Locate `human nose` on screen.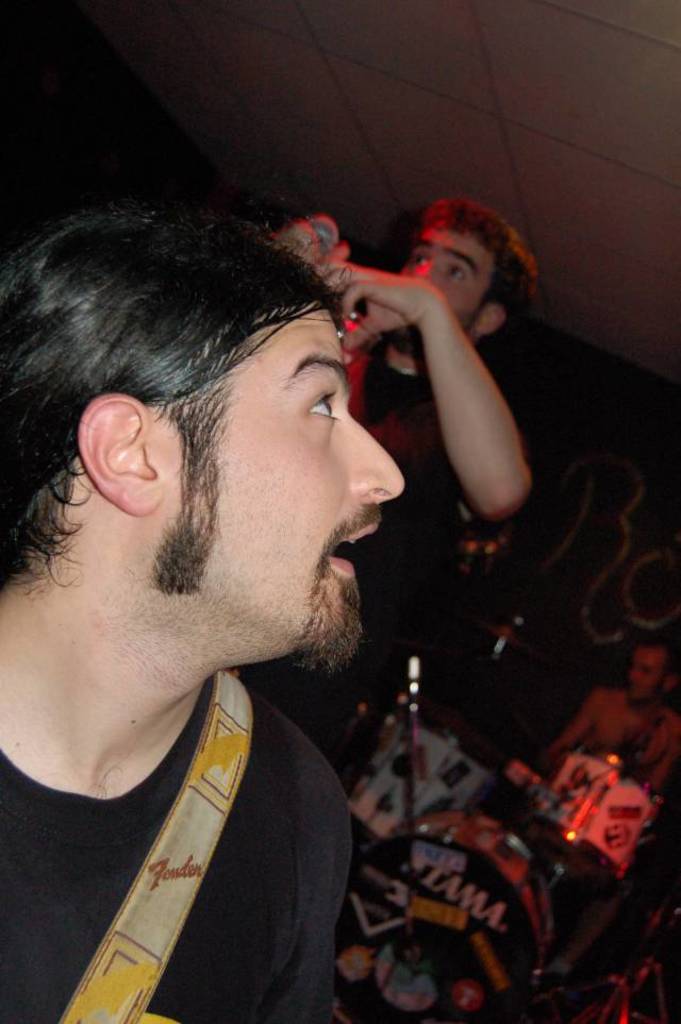
On screen at rect(347, 398, 410, 502).
